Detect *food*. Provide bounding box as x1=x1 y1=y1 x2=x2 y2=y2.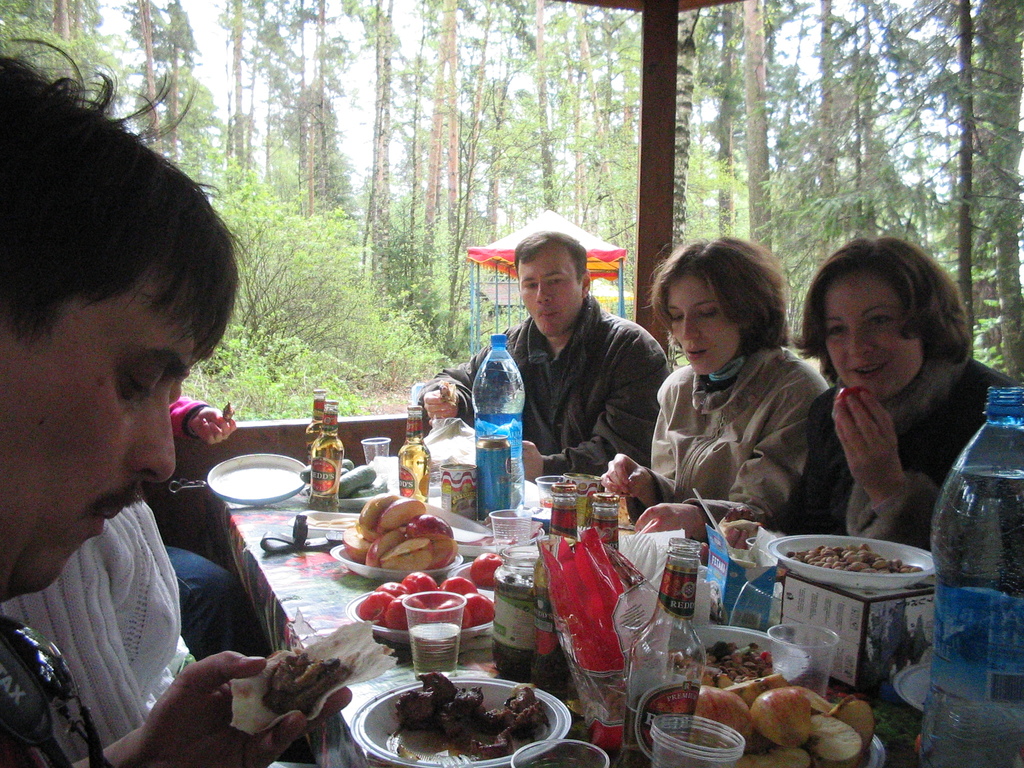
x1=374 y1=580 x2=414 y2=606.
